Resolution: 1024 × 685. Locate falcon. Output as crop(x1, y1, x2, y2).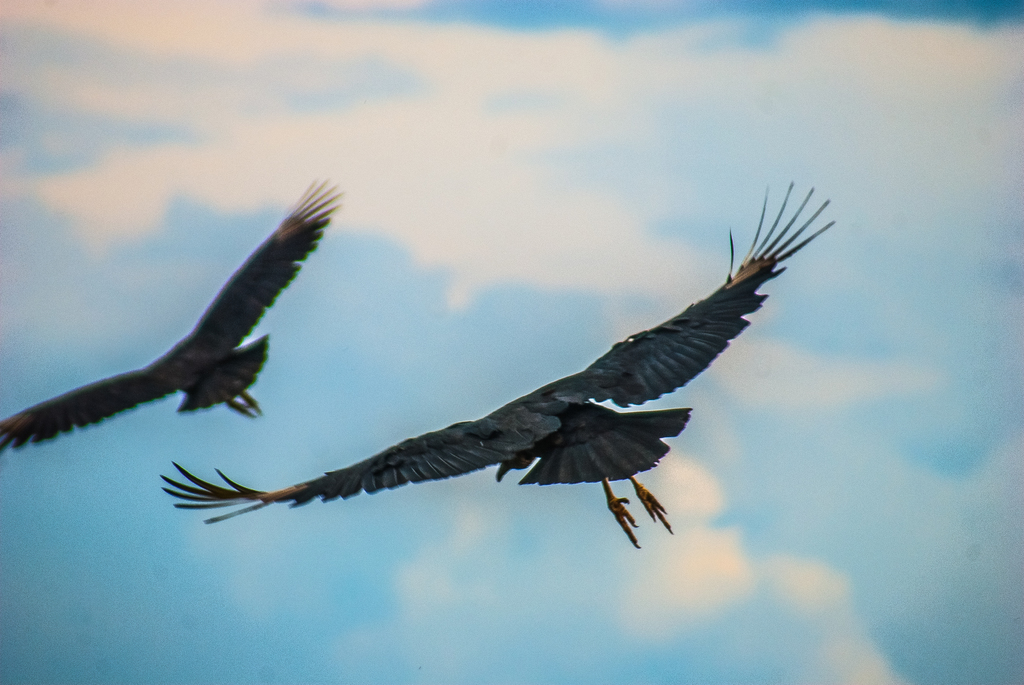
crop(0, 177, 348, 468).
